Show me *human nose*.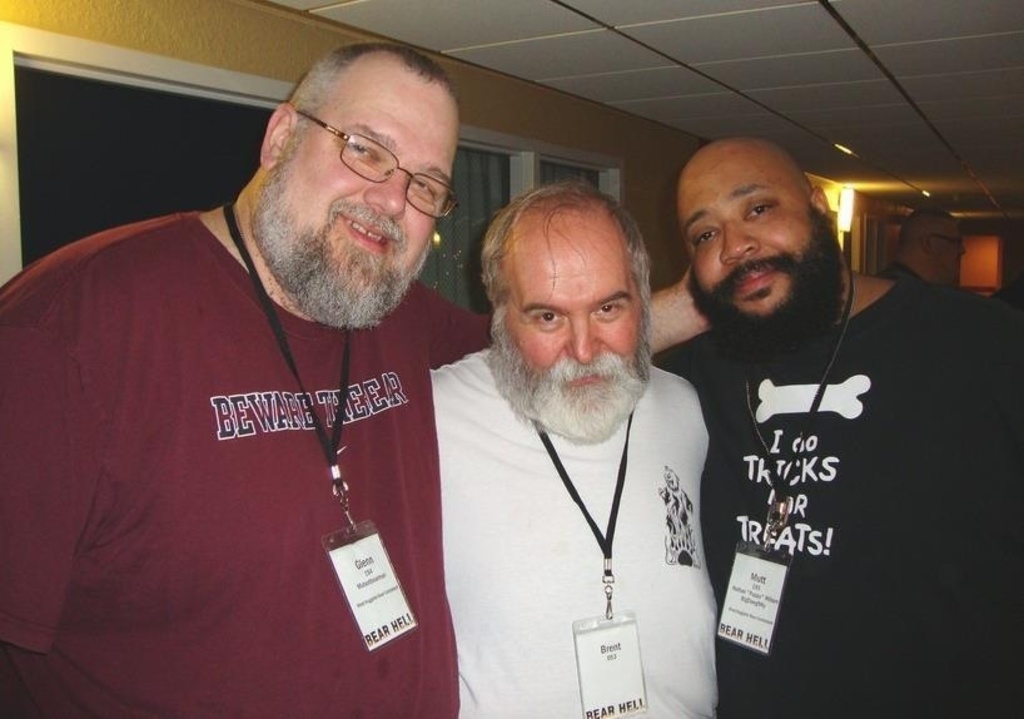
*human nose* is here: <region>721, 224, 759, 262</region>.
